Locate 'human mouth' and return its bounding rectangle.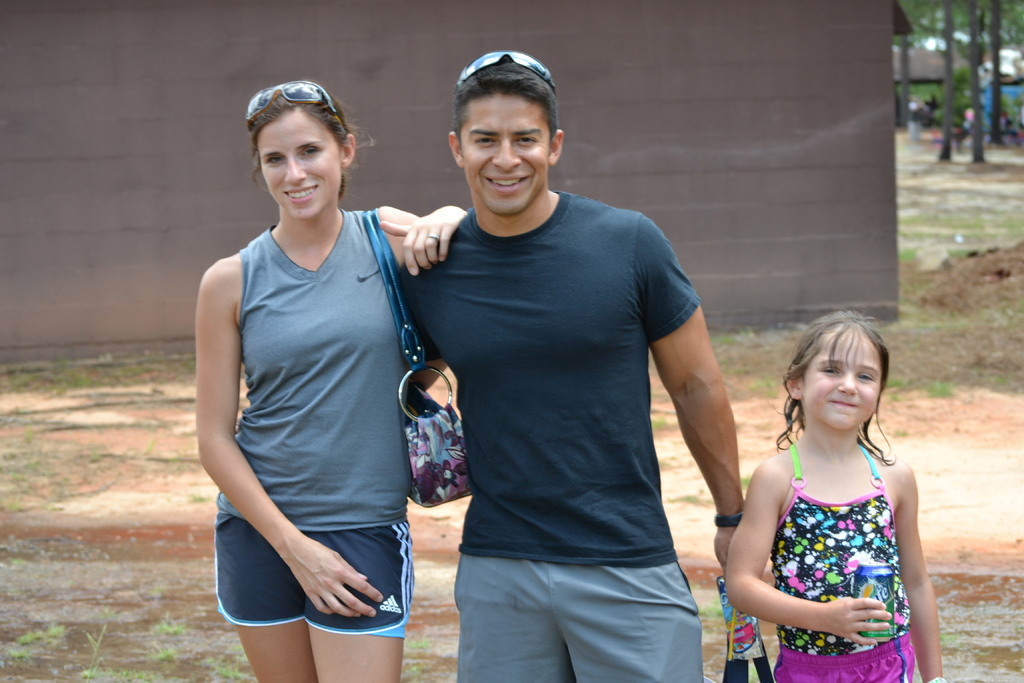
[480,170,538,200].
